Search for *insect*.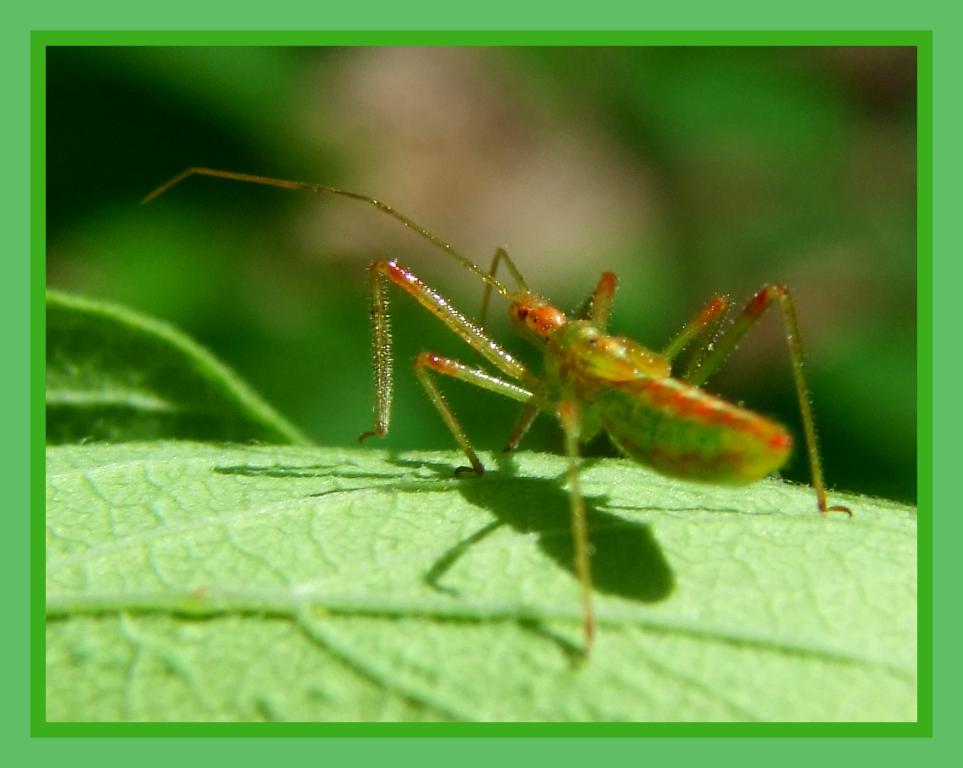
Found at region(141, 167, 854, 657).
